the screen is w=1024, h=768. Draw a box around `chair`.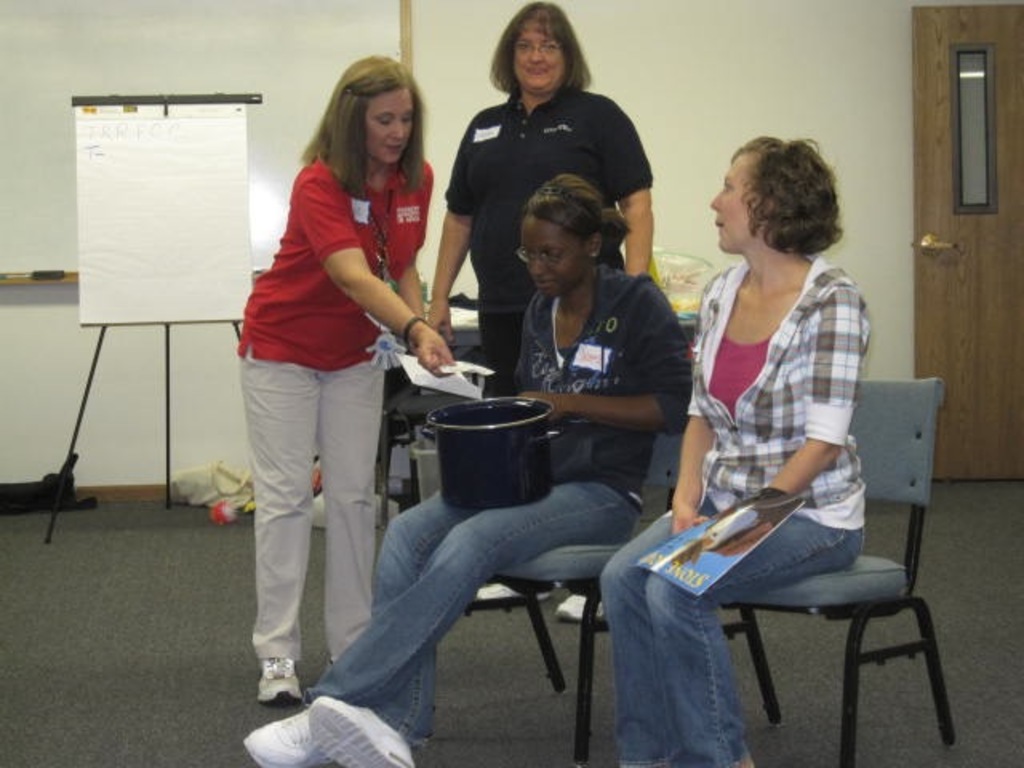
x1=408 y1=413 x2=782 y2=763.
